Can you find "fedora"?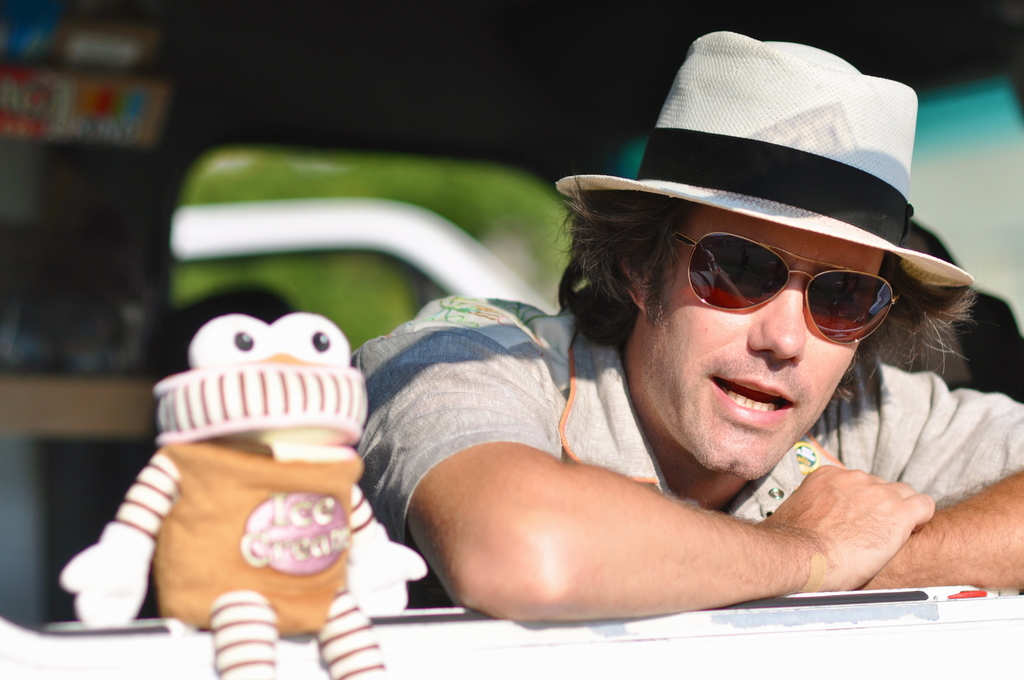
Yes, bounding box: x1=556, y1=29, x2=976, y2=299.
